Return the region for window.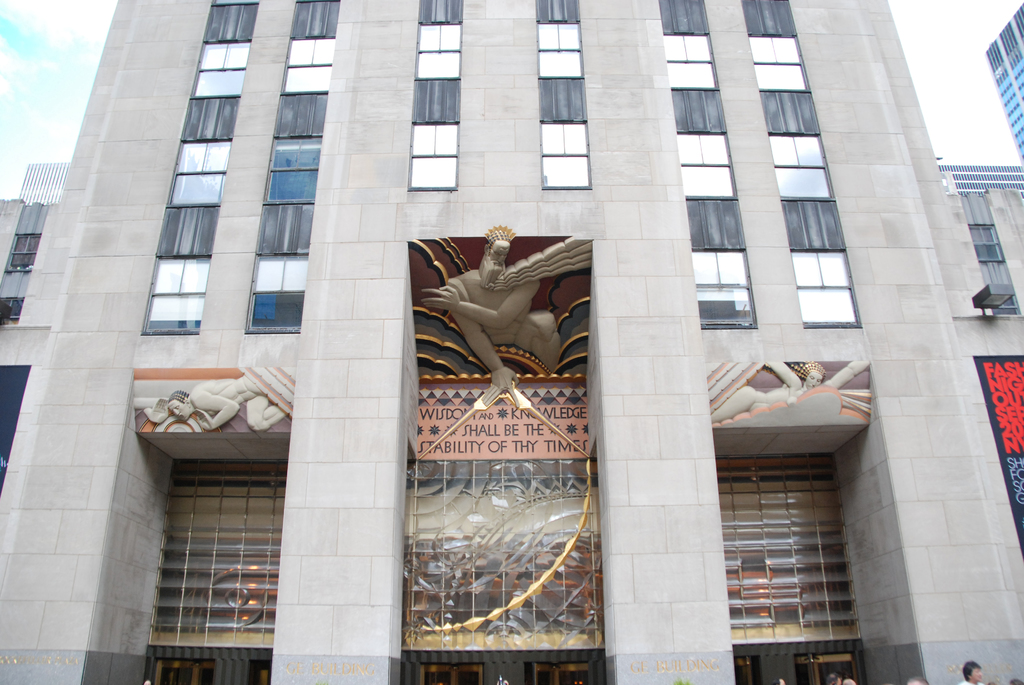
173, 143, 227, 202.
